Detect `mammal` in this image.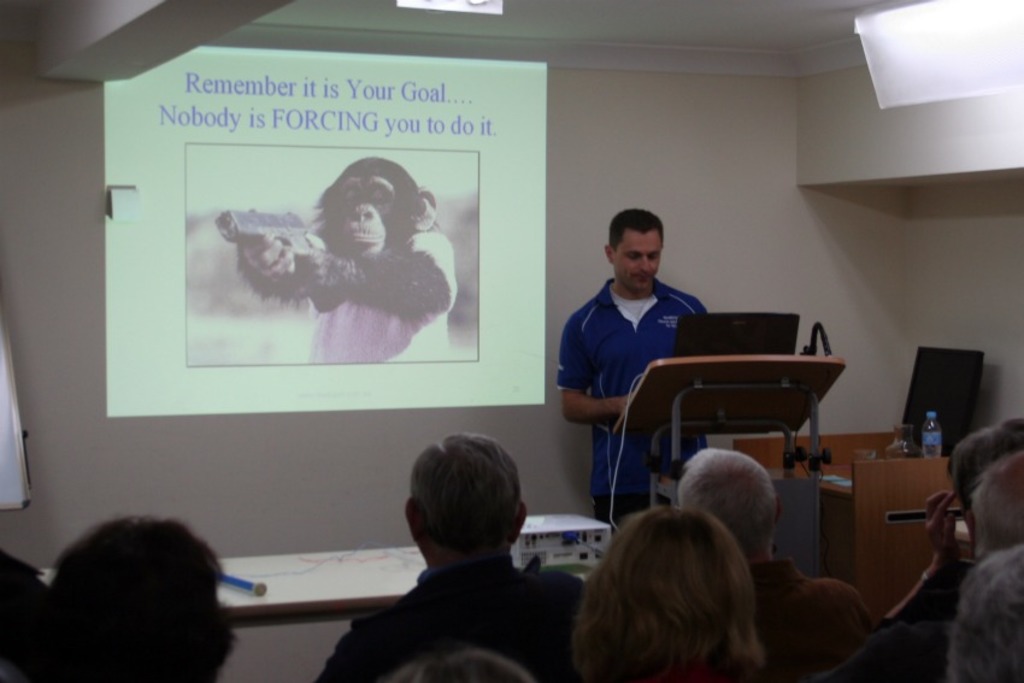
Detection: select_region(553, 204, 711, 524).
